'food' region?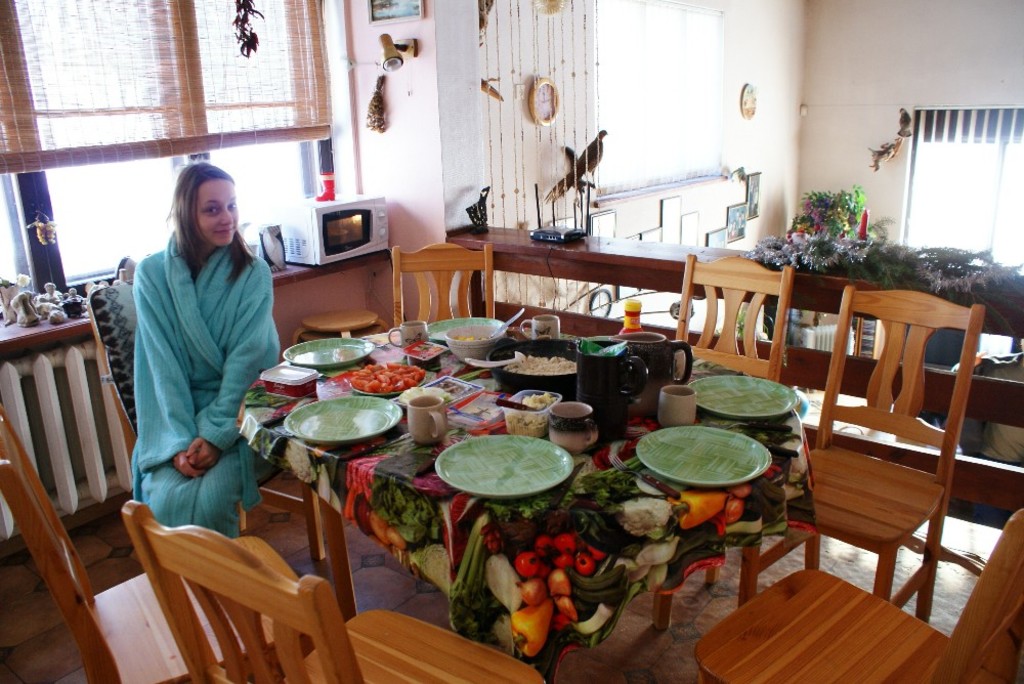
locate(502, 354, 577, 378)
